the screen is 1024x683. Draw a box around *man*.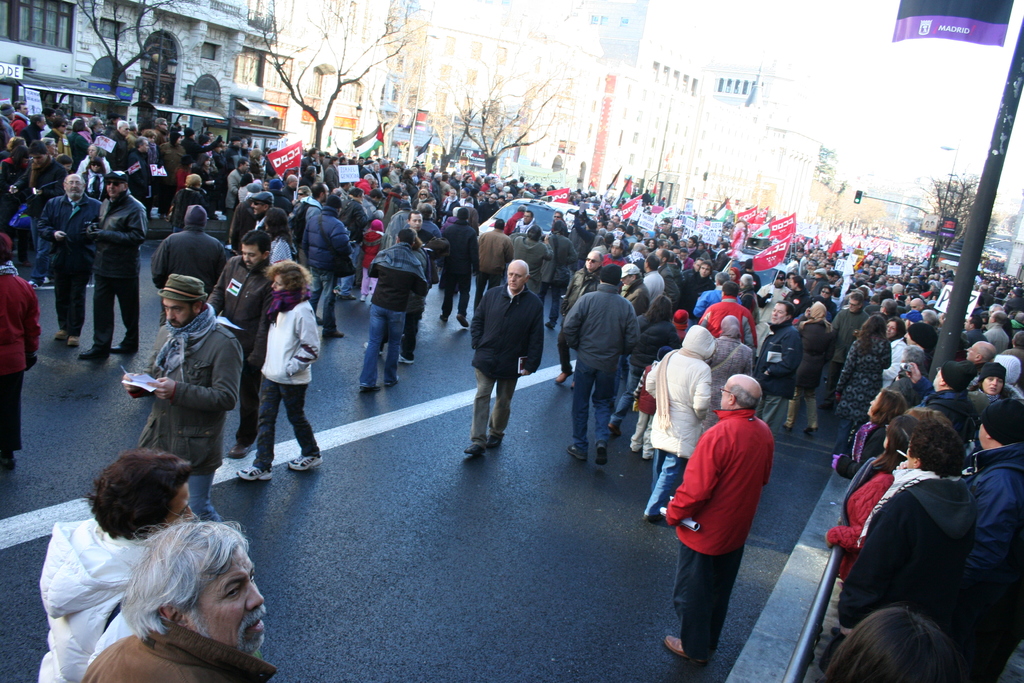
833:294:870:411.
